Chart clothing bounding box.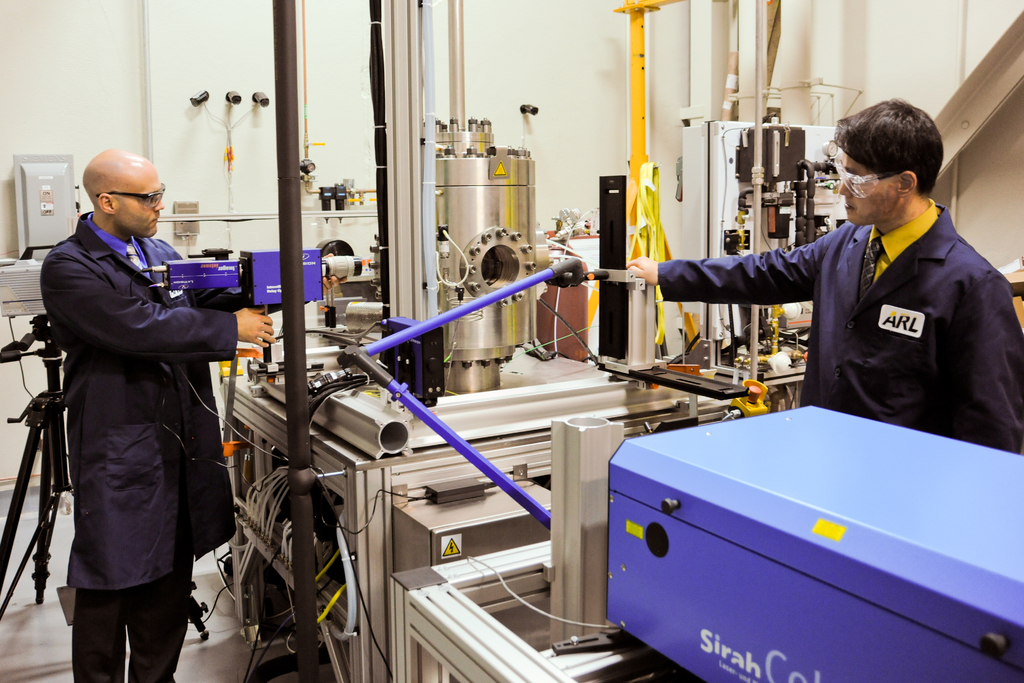
Charted: x1=696, y1=159, x2=1009, y2=467.
